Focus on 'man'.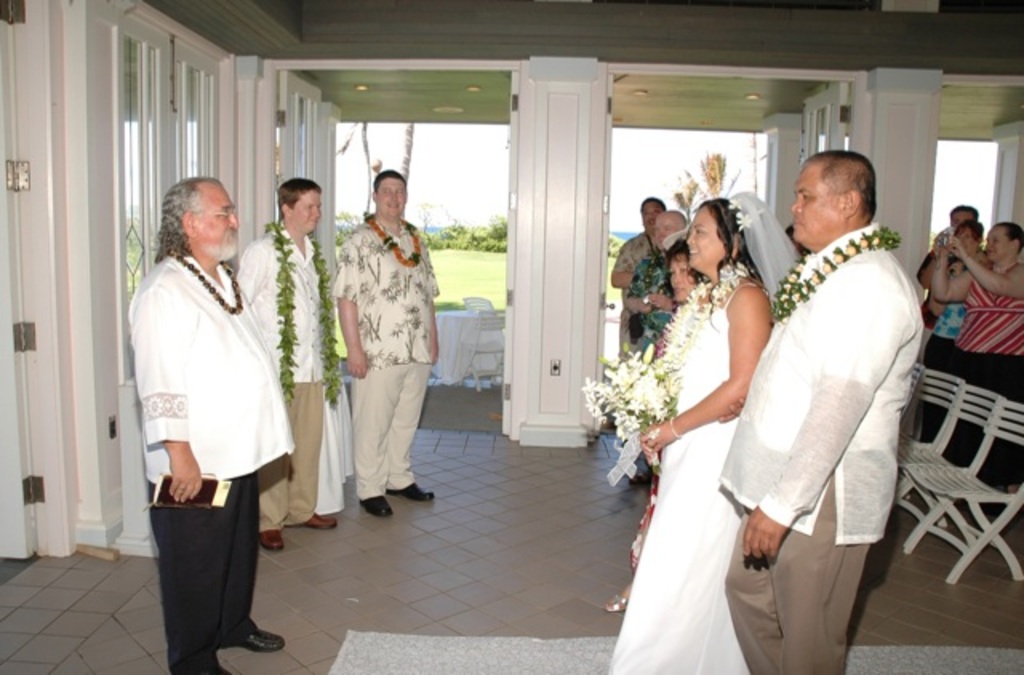
Focused at pyautogui.locateOnScreen(627, 208, 688, 491).
